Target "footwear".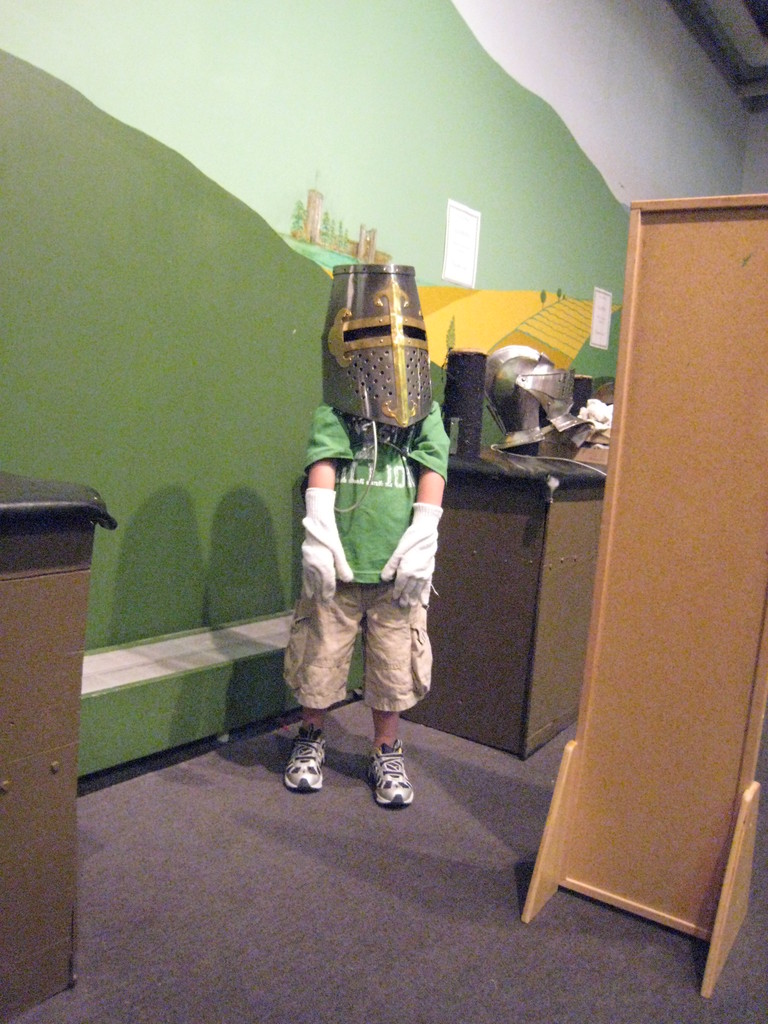
Target region: {"x1": 289, "y1": 730, "x2": 326, "y2": 788}.
